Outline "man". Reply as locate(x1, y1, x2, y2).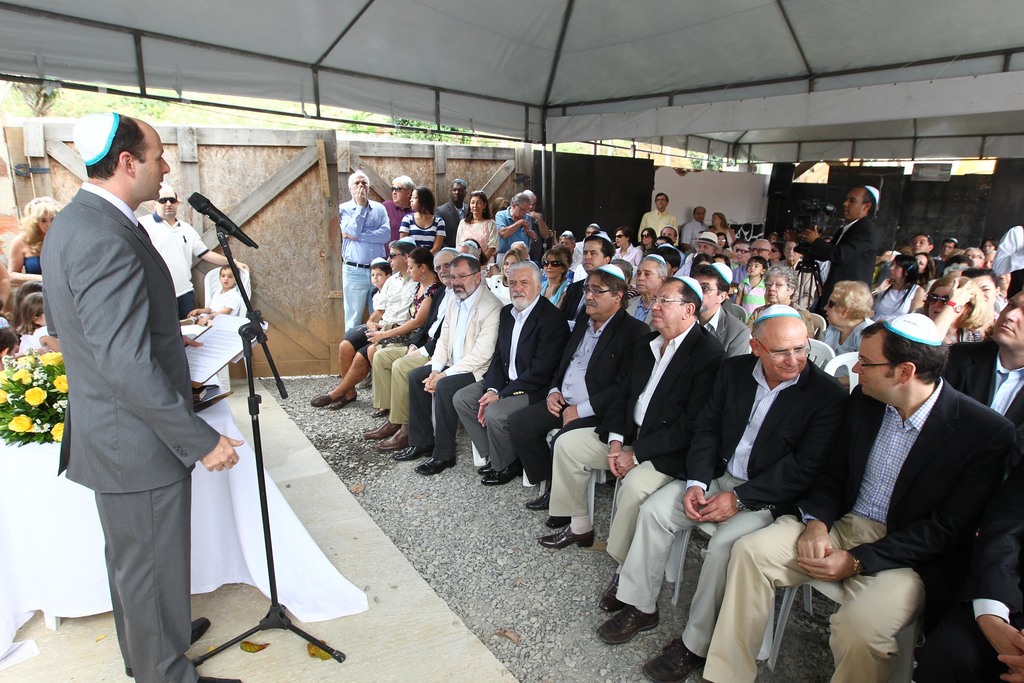
locate(388, 256, 504, 475).
